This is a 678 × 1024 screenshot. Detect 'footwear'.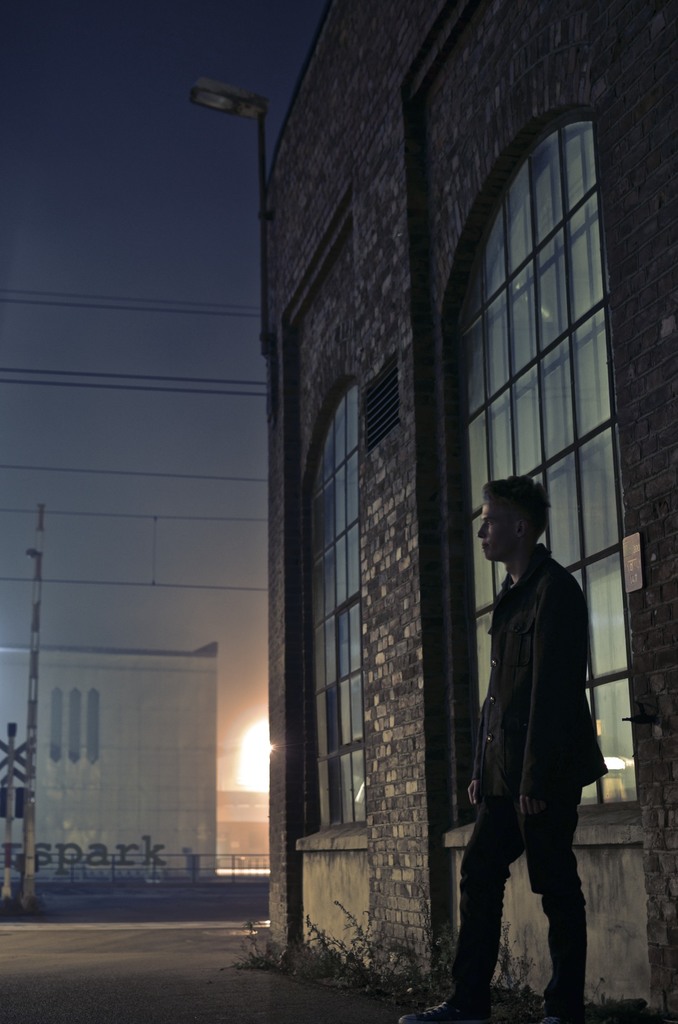
402, 996, 486, 1023.
